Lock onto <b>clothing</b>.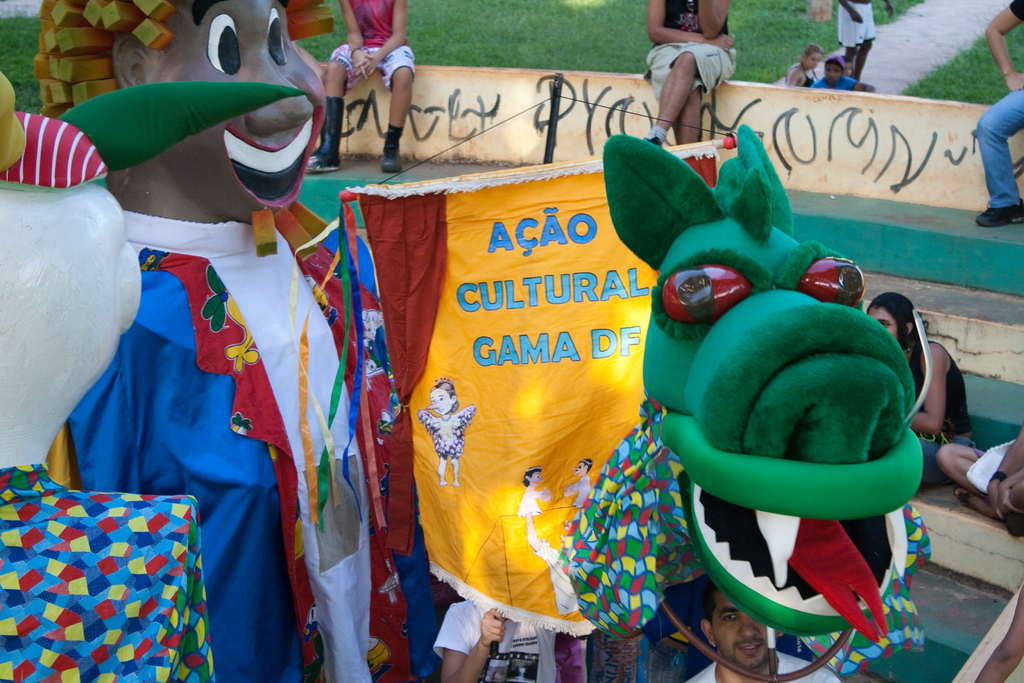
Locked: Rect(532, 539, 579, 614).
